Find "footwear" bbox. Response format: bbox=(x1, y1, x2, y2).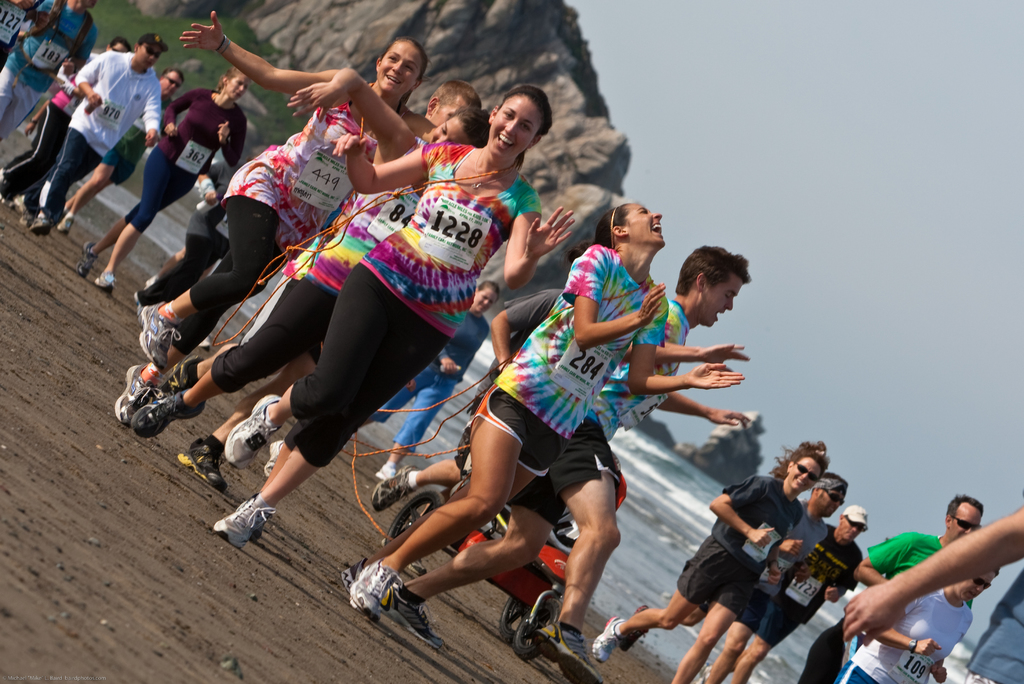
bbox=(77, 240, 100, 279).
